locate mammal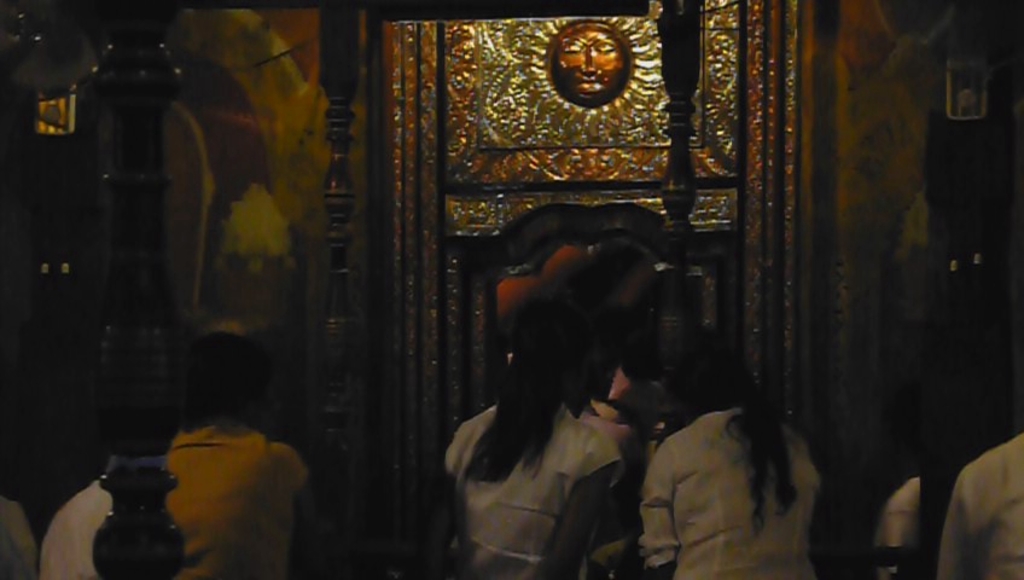
555, 25, 624, 97
